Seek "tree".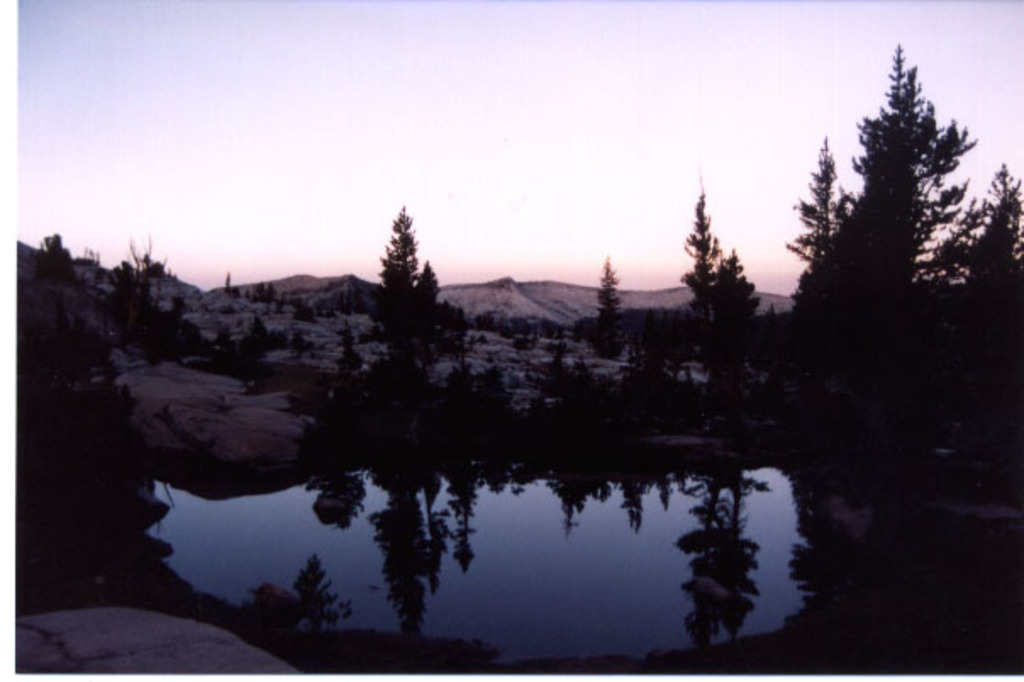
(110, 277, 219, 356).
